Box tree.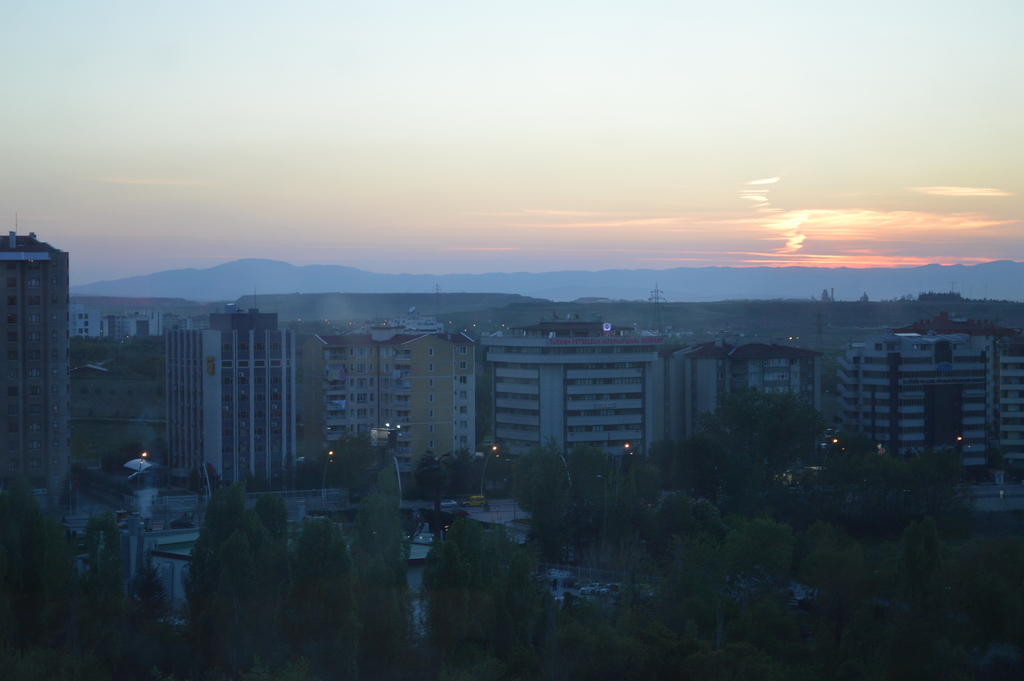
BBox(709, 514, 794, 579).
